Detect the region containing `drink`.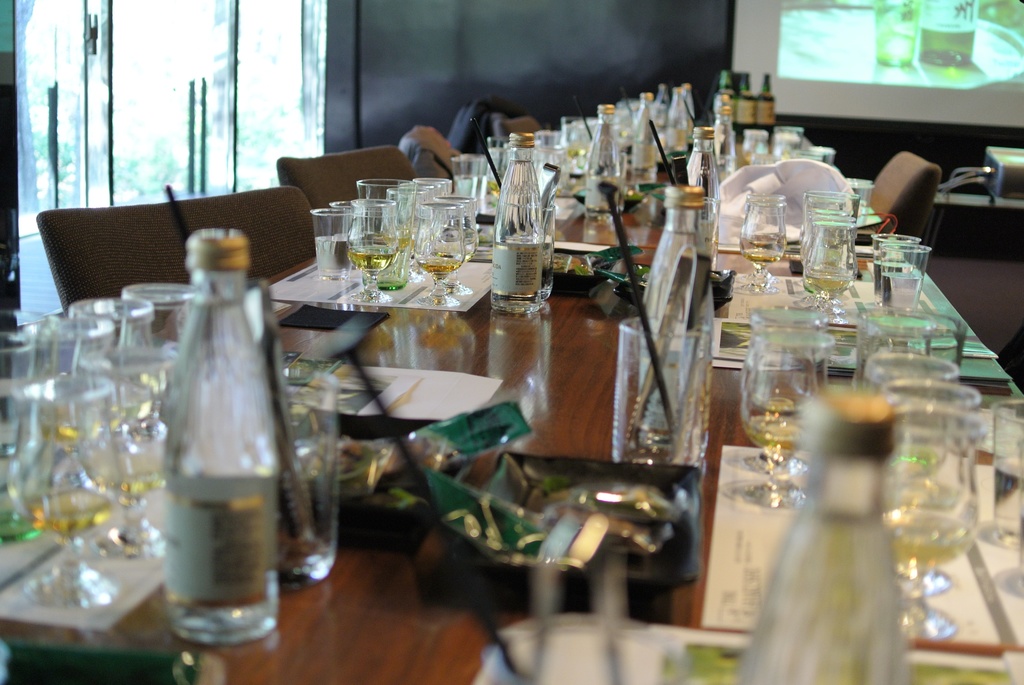
(left=896, top=540, right=963, bottom=565).
